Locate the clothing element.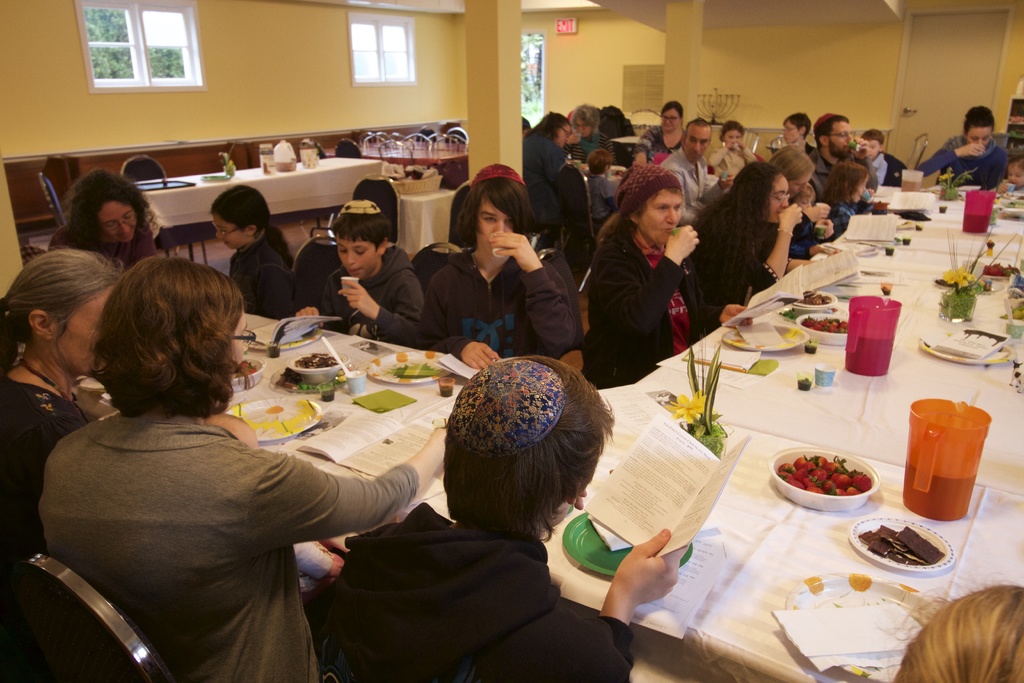
Element bbox: 806:147:843:206.
